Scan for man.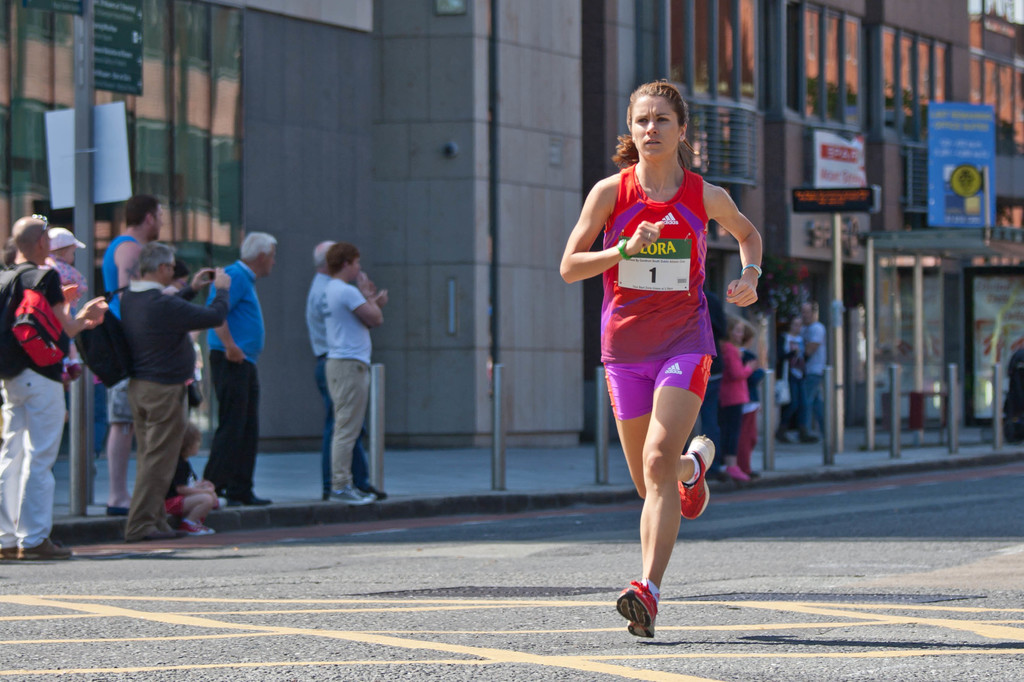
Scan result: 793,299,826,443.
